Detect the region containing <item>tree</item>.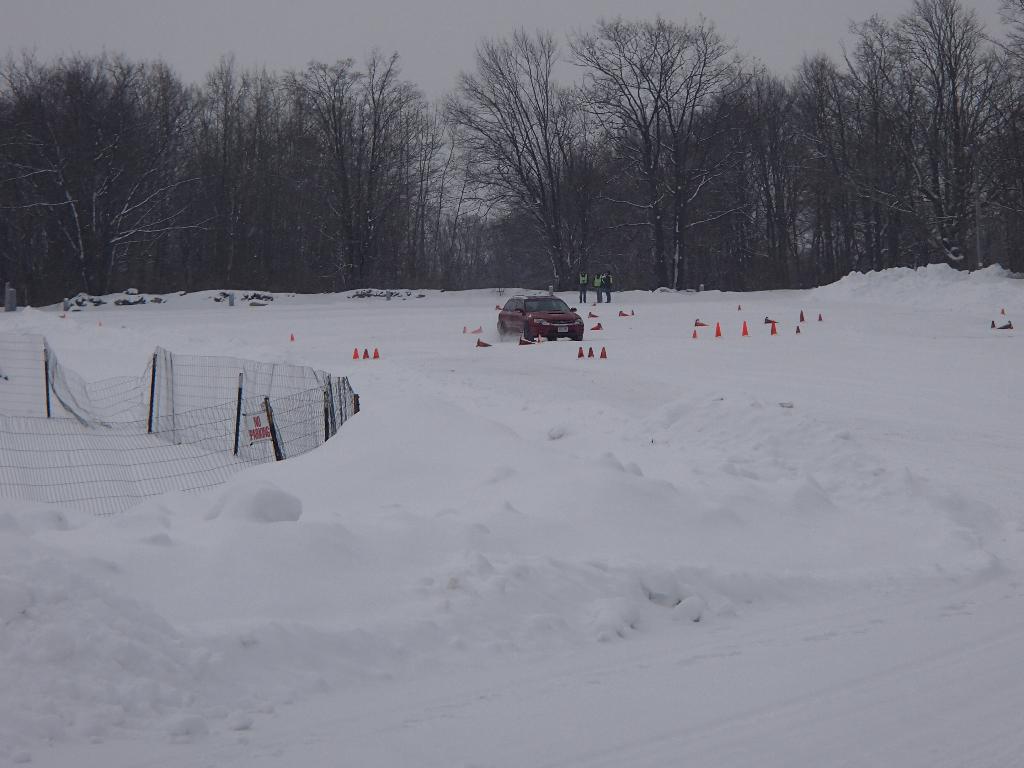
(left=417, top=71, right=505, bottom=287).
